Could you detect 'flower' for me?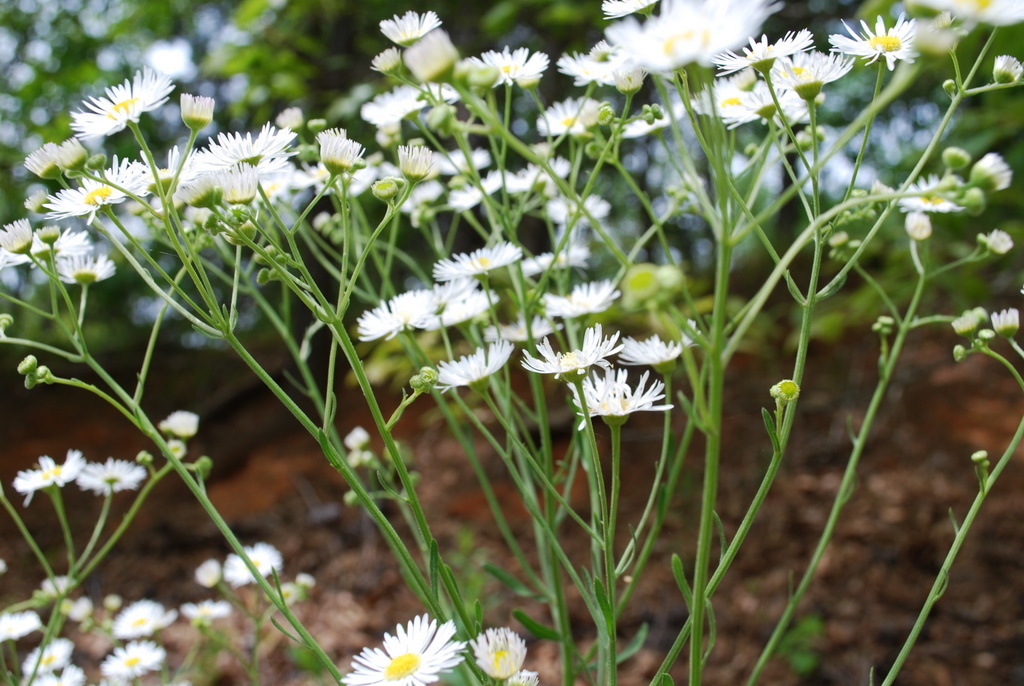
Detection result: BBox(179, 598, 232, 628).
